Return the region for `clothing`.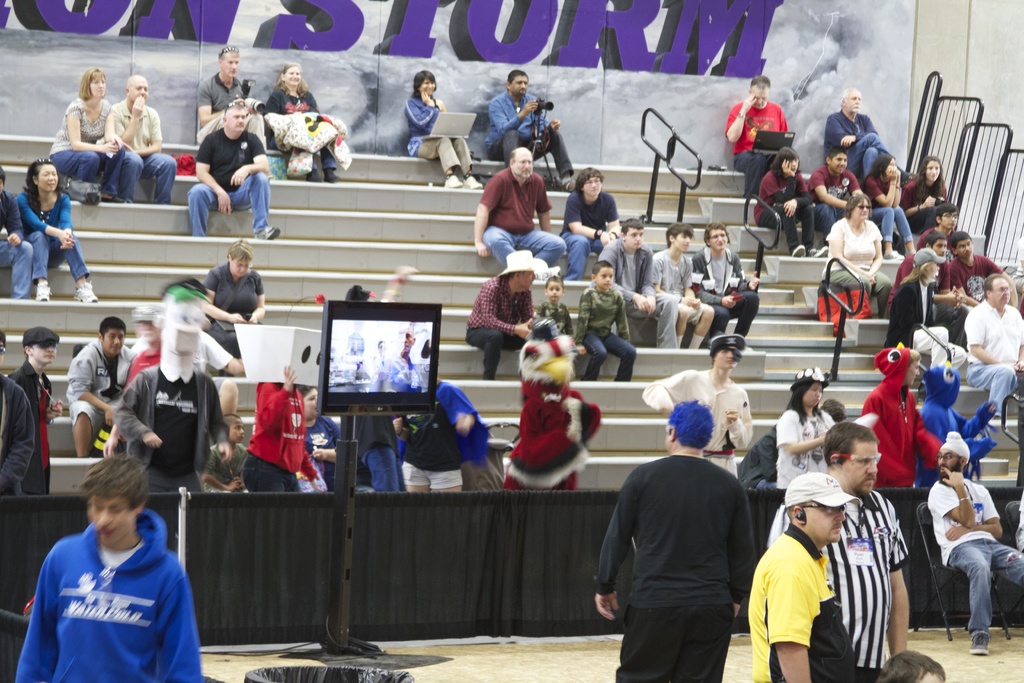
[left=241, top=379, right=320, bottom=495].
